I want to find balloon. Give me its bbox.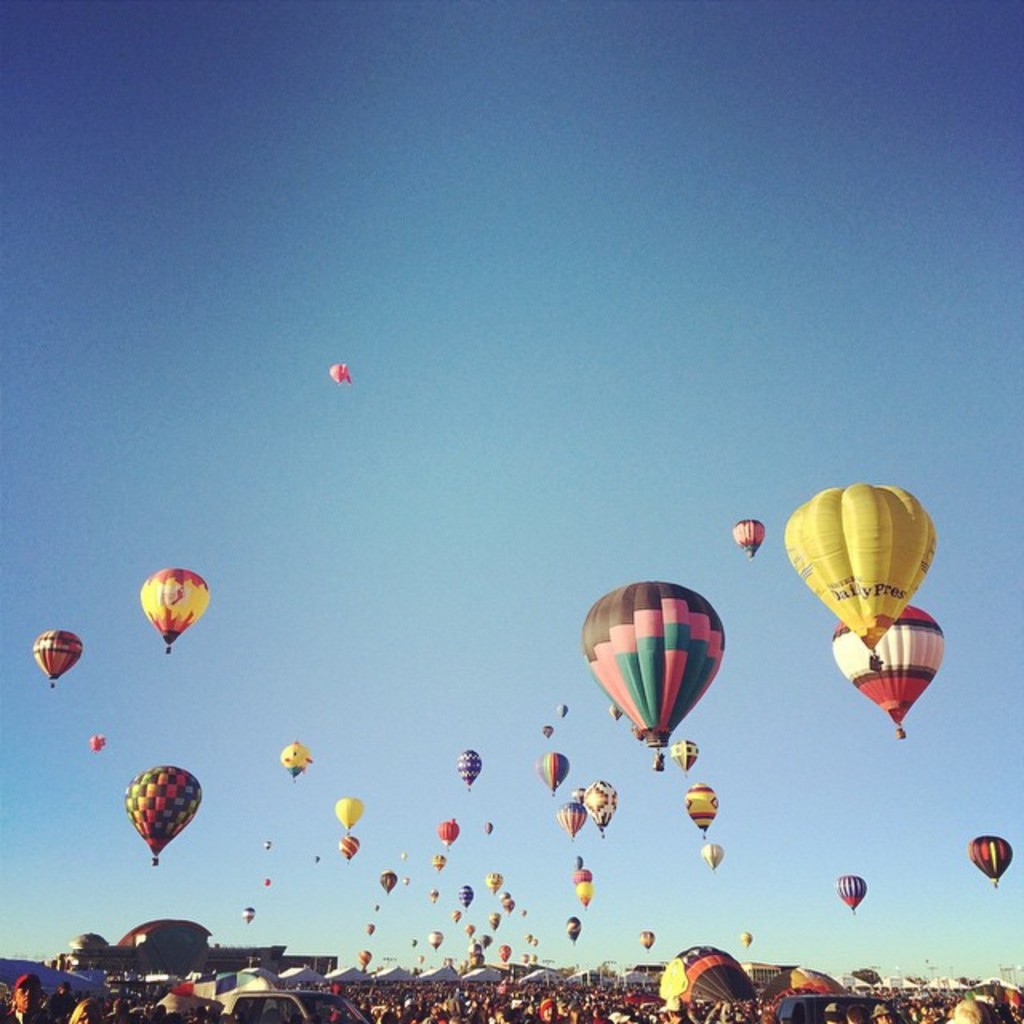
locate(371, 902, 384, 912).
